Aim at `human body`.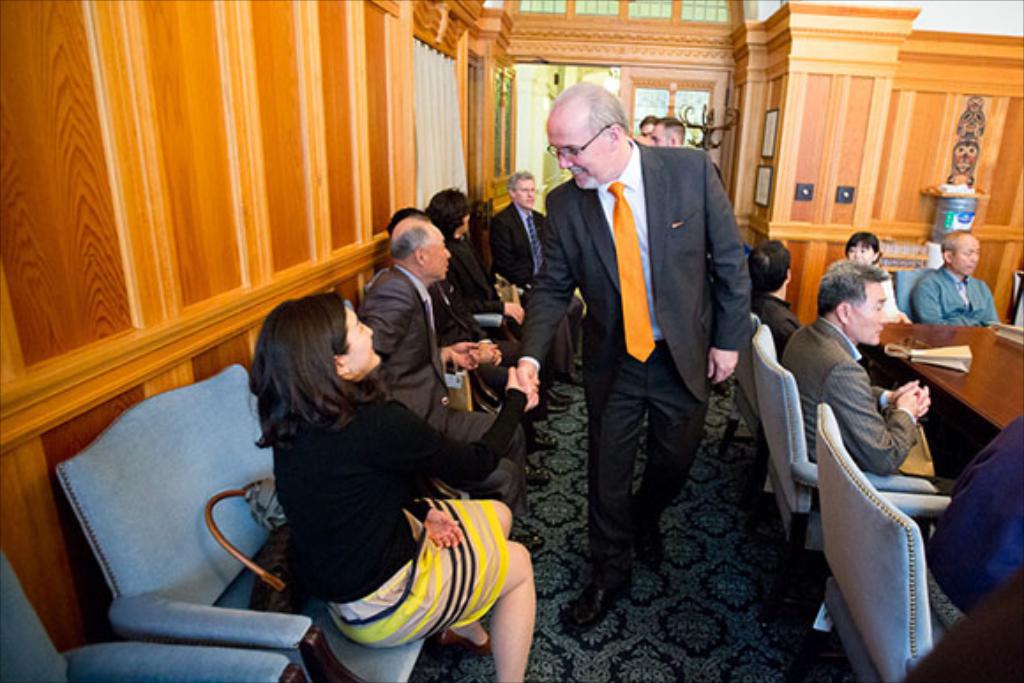
Aimed at box(839, 221, 916, 372).
